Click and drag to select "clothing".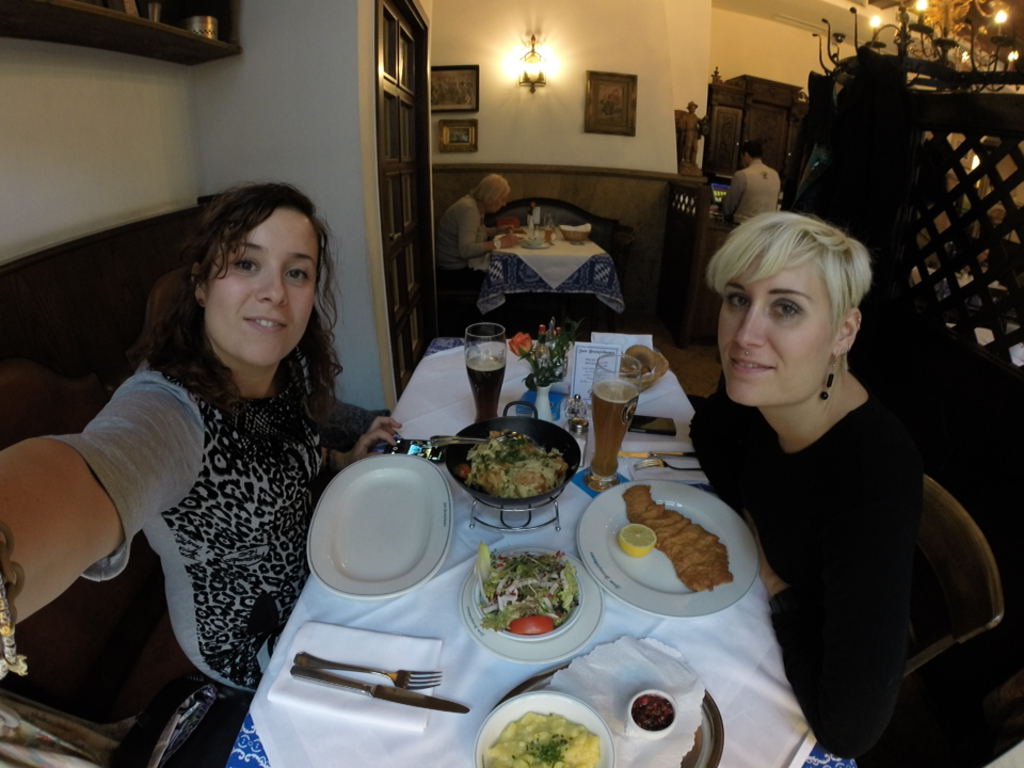
Selection: left=42, top=356, right=354, bottom=717.
